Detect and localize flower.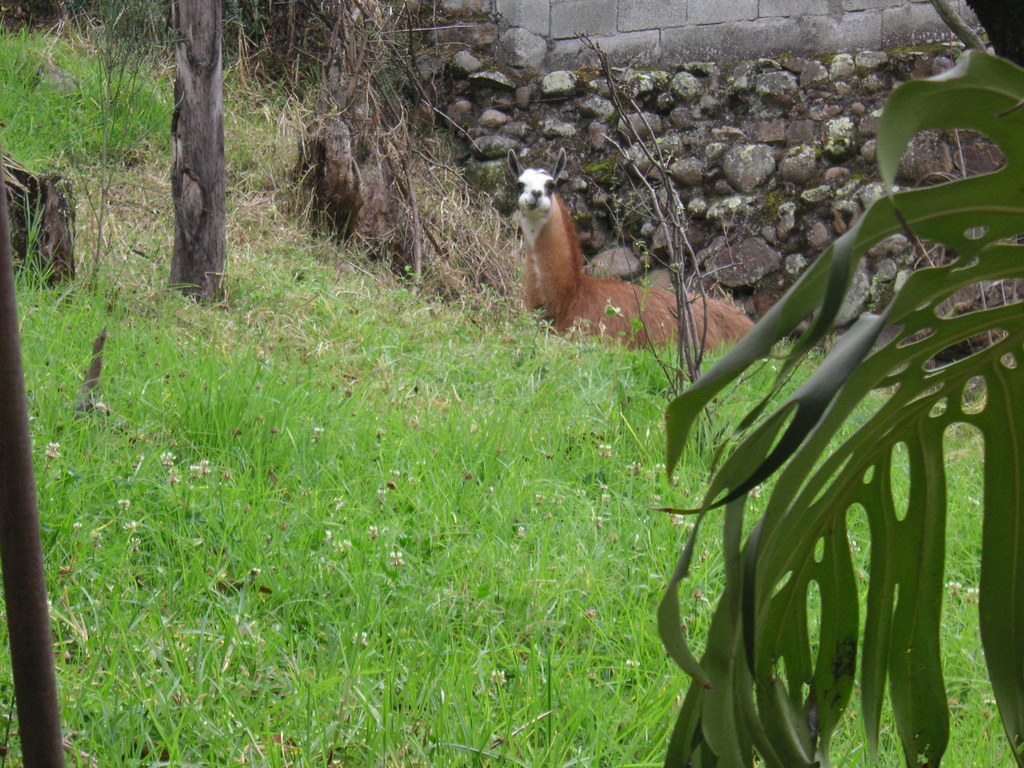
Localized at rect(668, 511, 686, 528).
